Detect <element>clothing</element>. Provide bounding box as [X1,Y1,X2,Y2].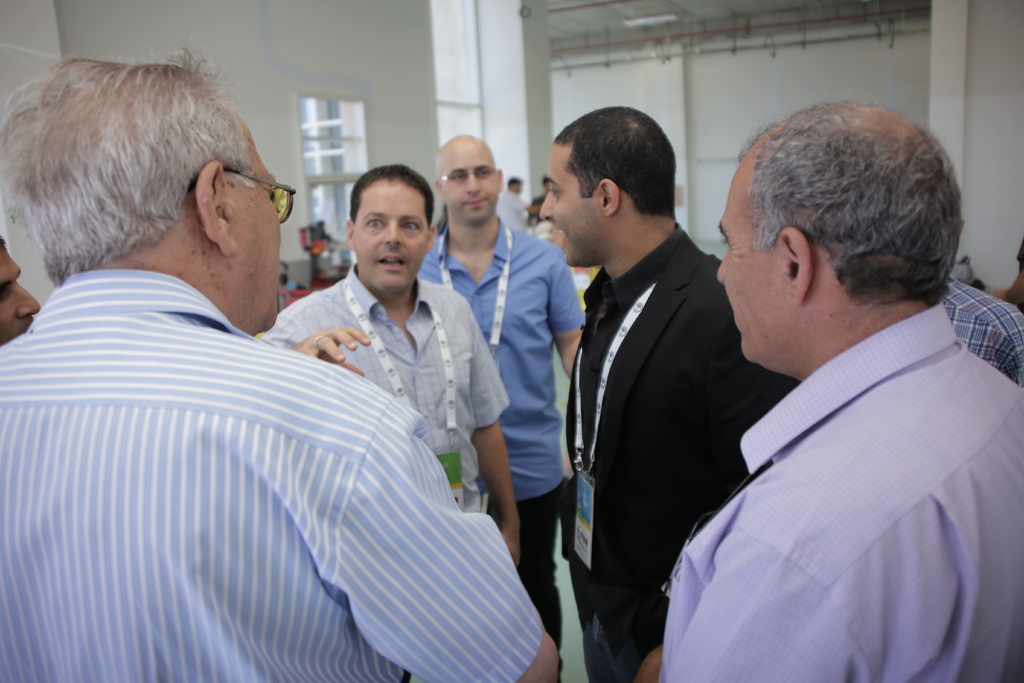
[563,220,796,682].
